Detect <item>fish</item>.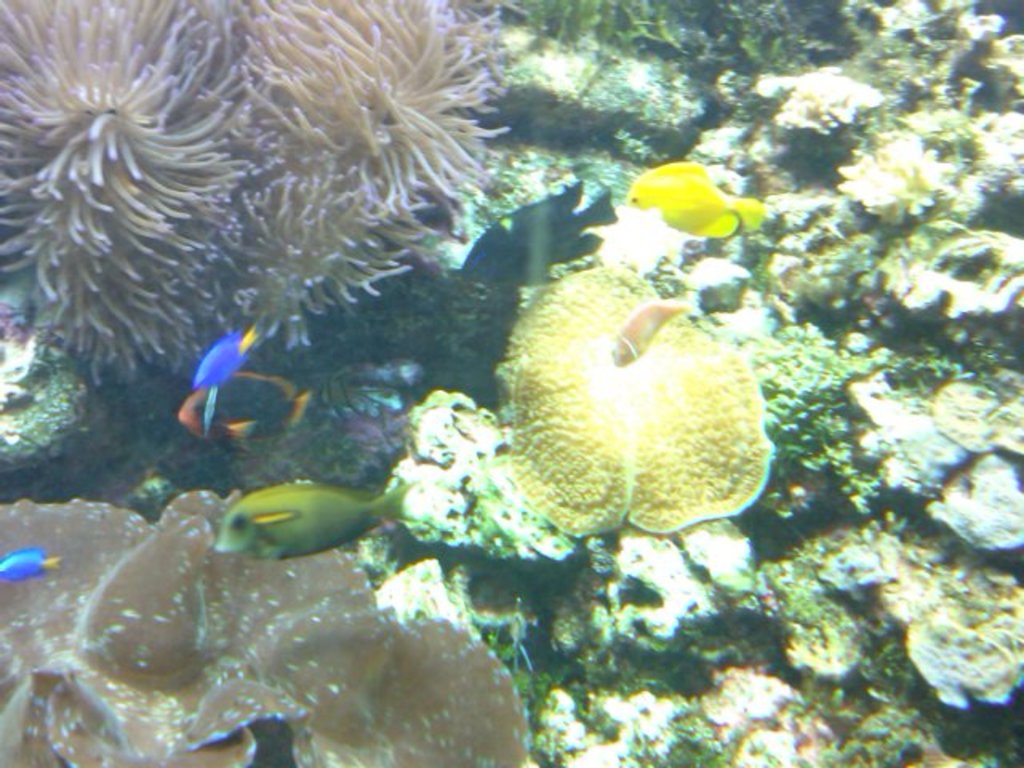
Detected at bbox=[165, 362, 315, 446].
